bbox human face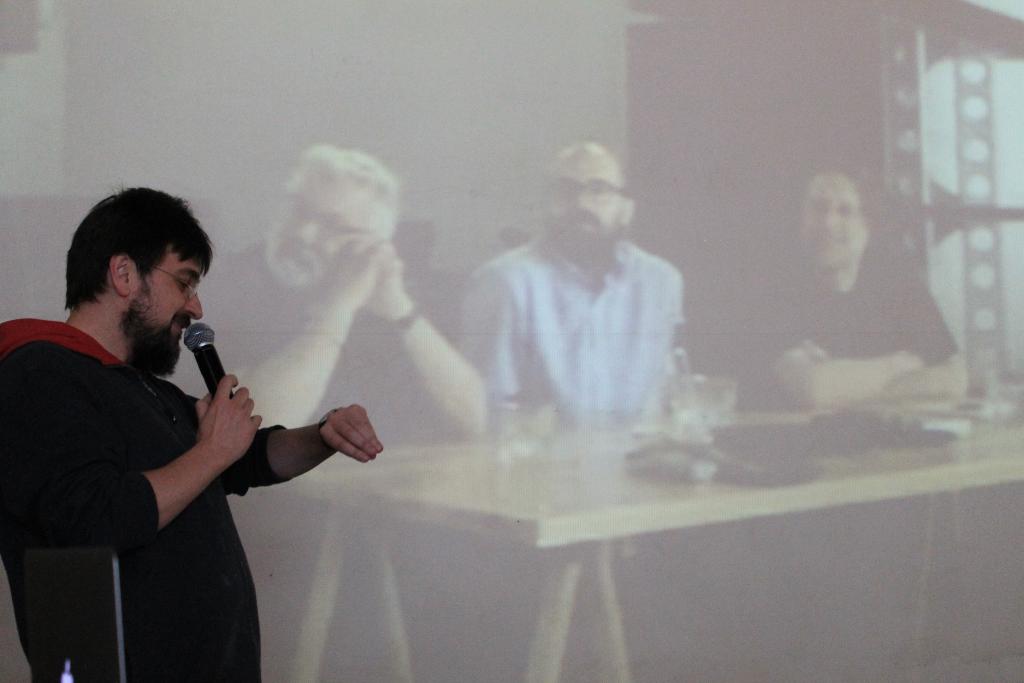
(134,250,204,377)
